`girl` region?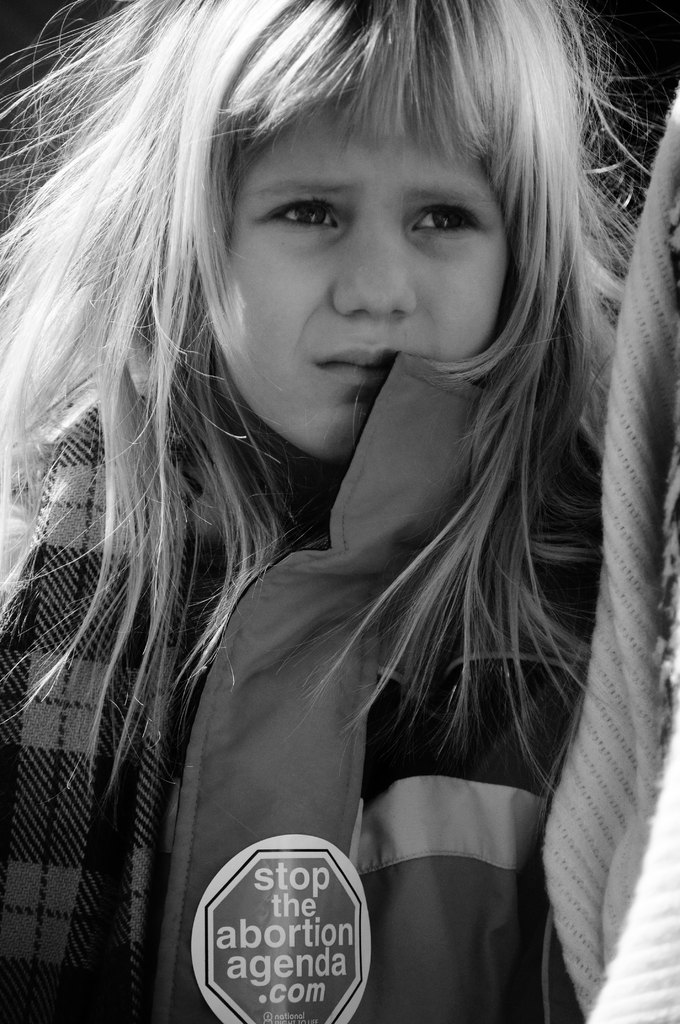
0,0,643,1023
